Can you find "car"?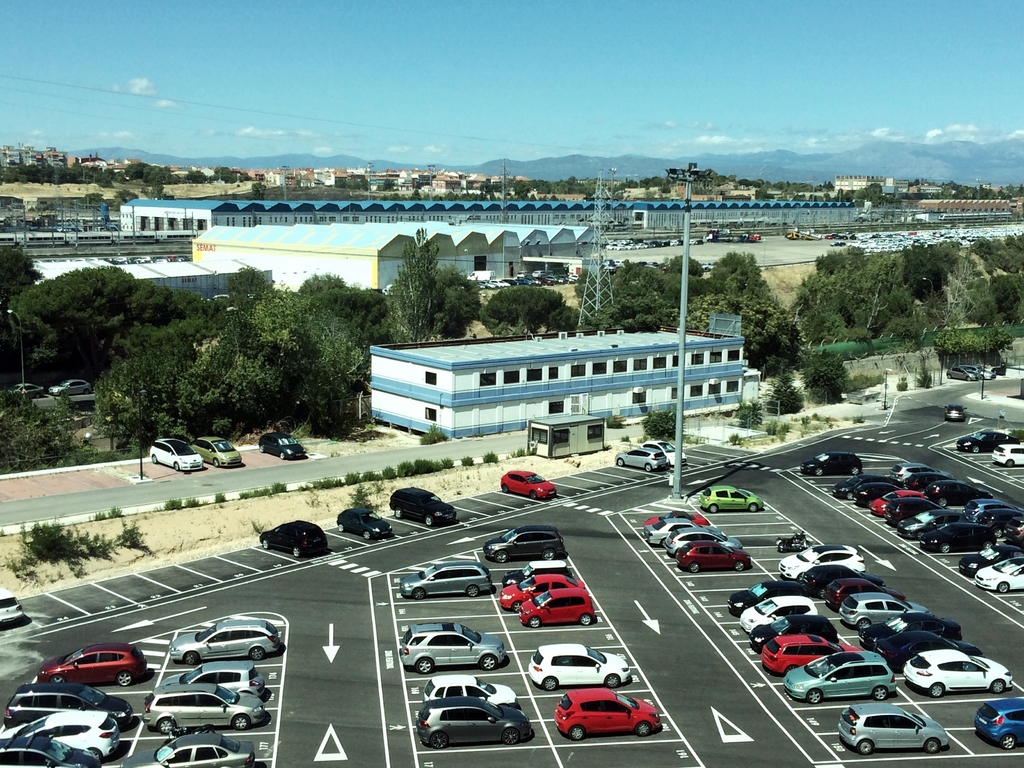
Yes, bounding box: BBox(12, 382, 44, 397).
